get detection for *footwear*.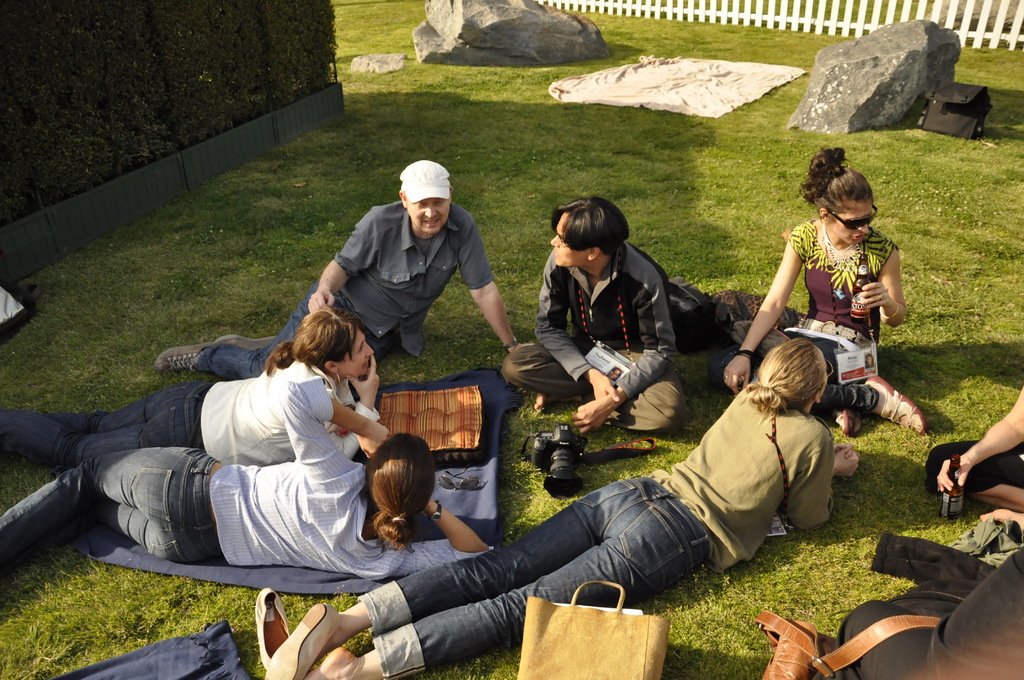
Detection: {"x1": 857, "y1": 374, "x2": 939, "y2": 439}.
